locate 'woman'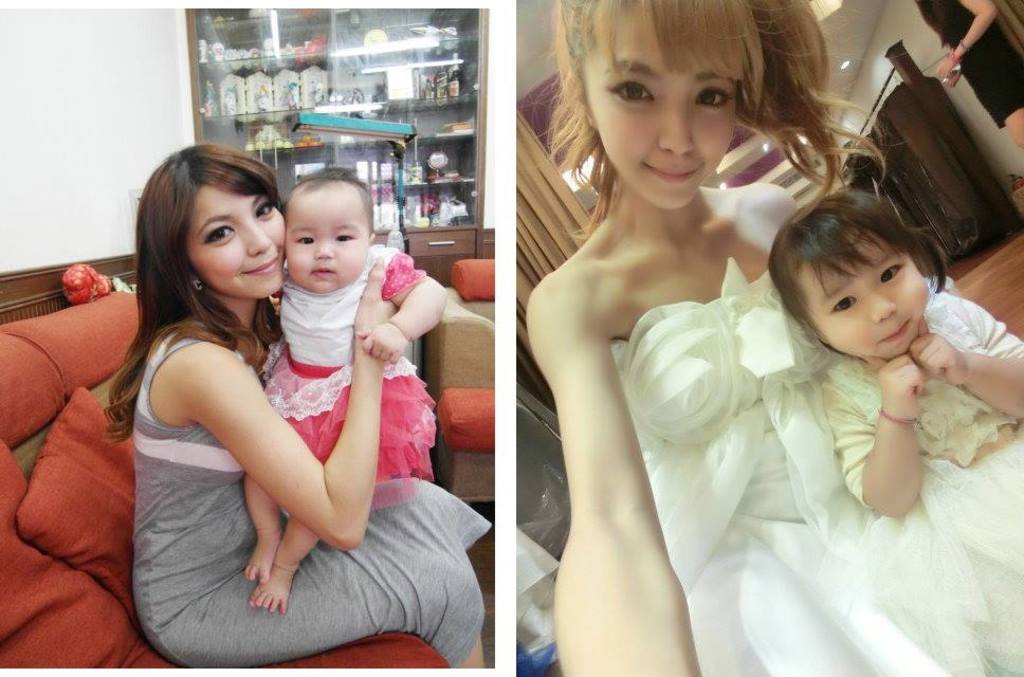
l=513, t=0, r=987, b=676
